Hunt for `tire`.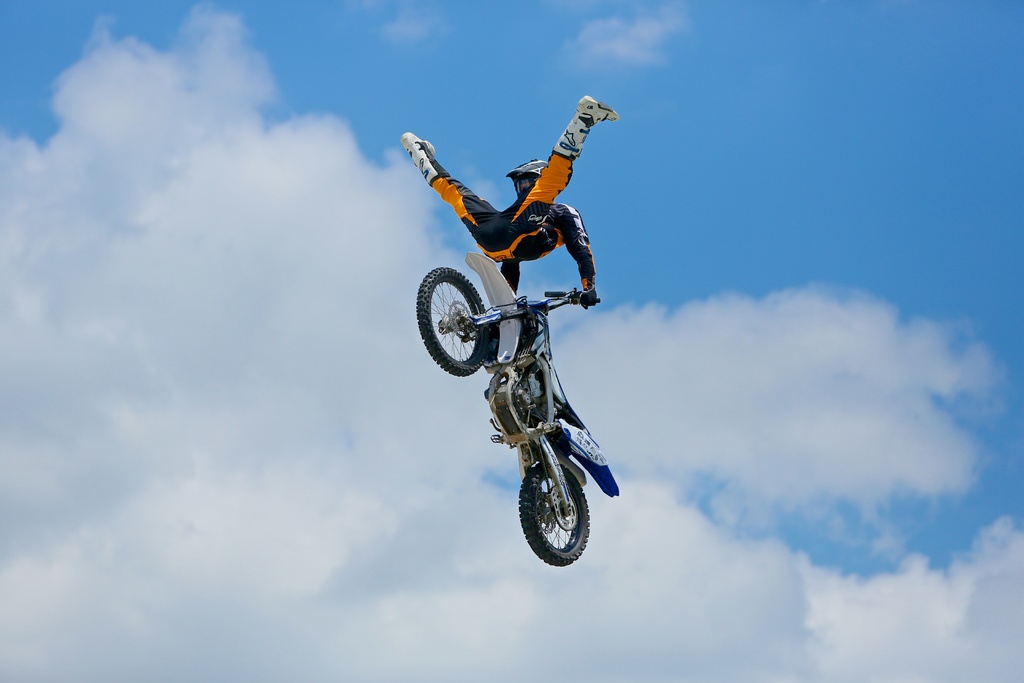
Hunted down at {"x1": 515, "y1": 427, "x2": 599, "y2": 573}.
